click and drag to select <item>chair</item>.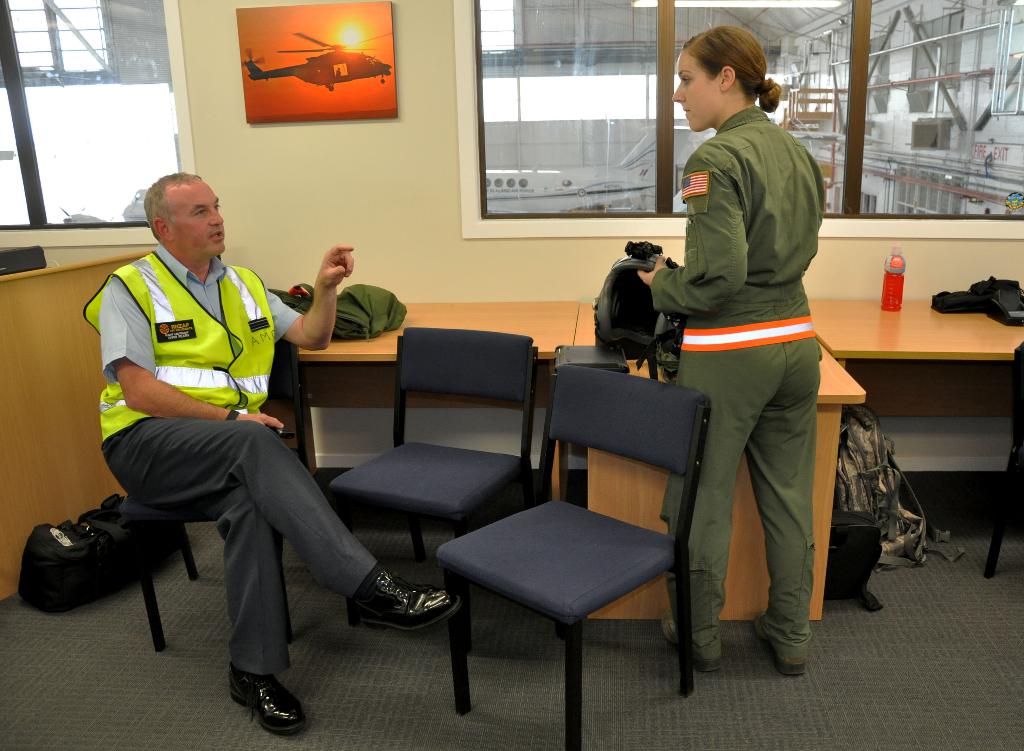
Selection: [122,345,314,653].
